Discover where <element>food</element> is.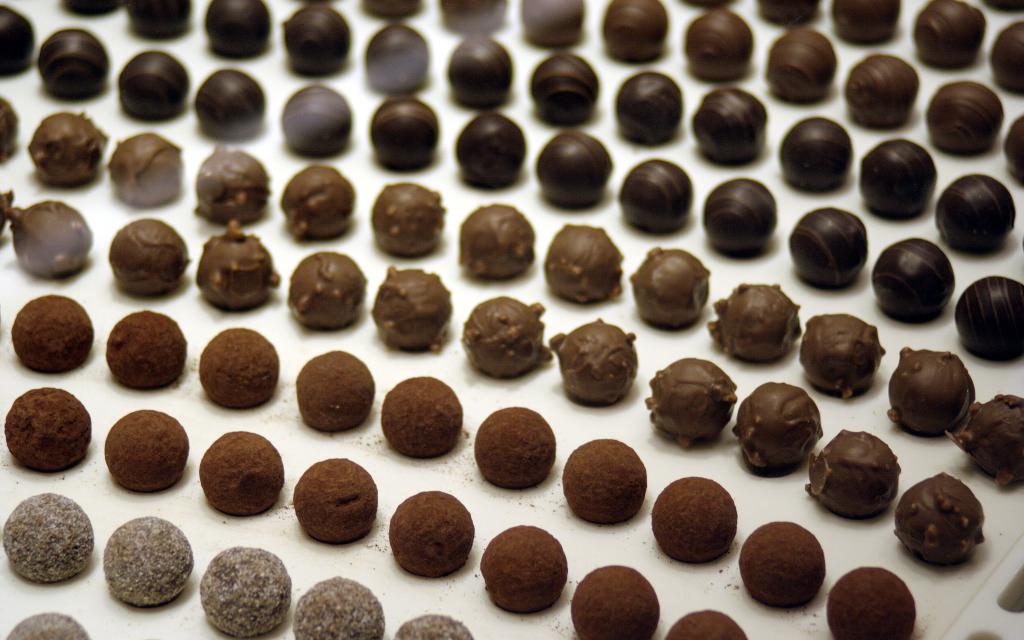
Discovered at detection(824, 569, 920, 639).
